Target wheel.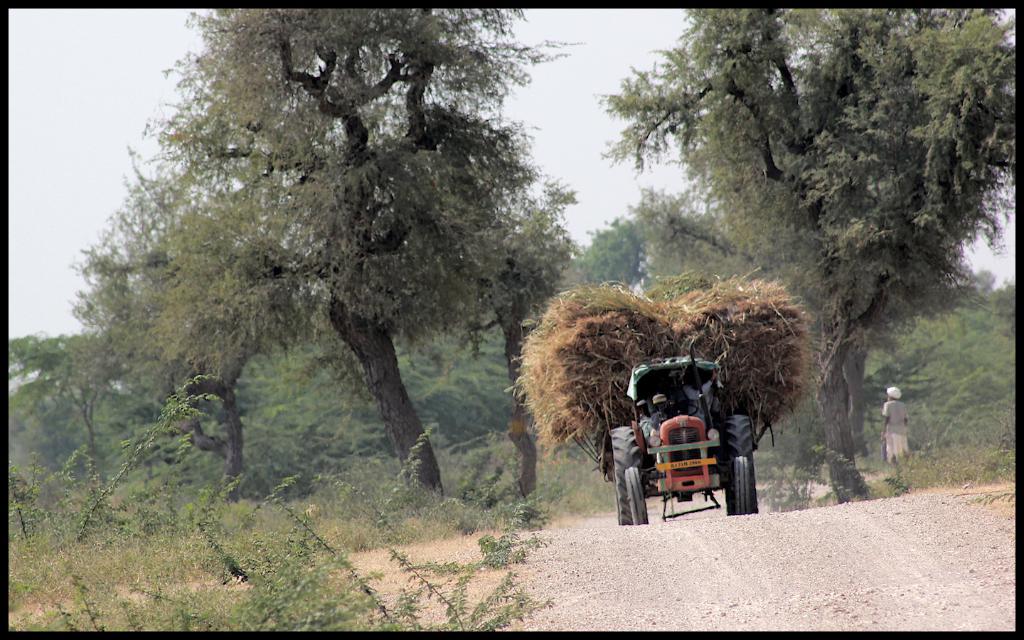
Target region: region(735, 452, 750, 516).
